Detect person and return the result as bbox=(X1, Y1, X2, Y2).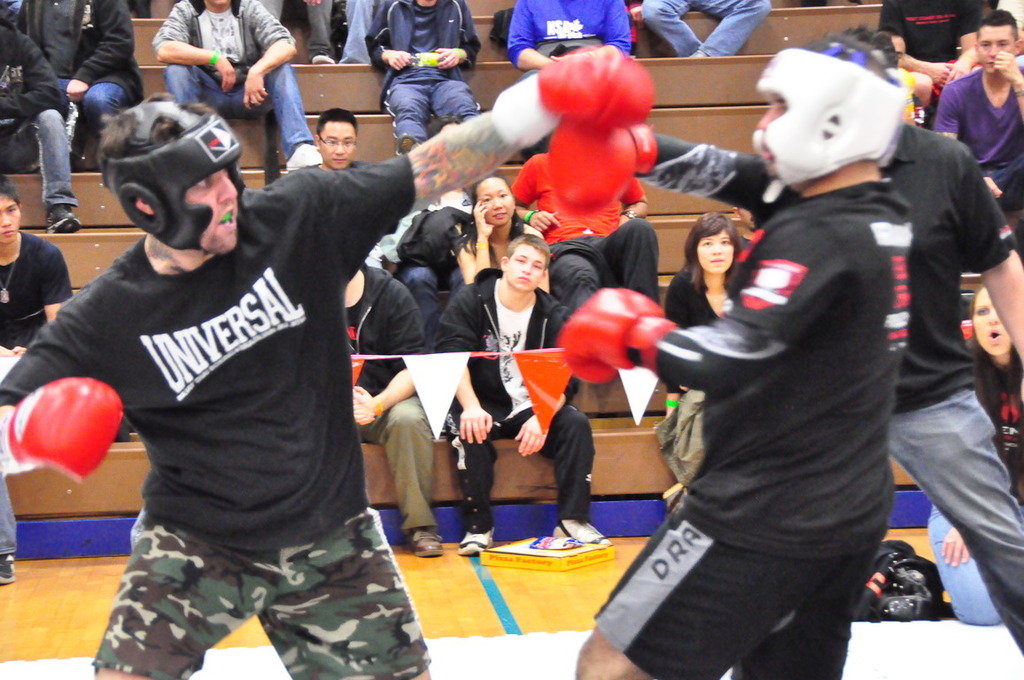
bbox=(558, 42, 876, 679).
